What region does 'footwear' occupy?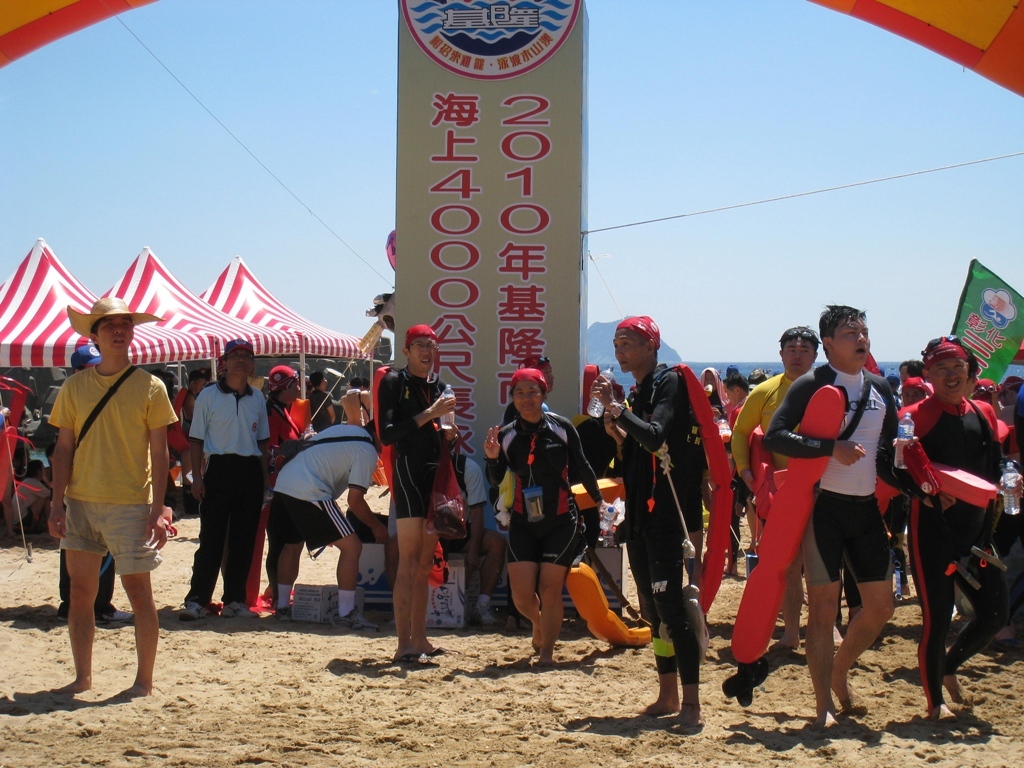
bbox=(477, 603, 492, 626).
